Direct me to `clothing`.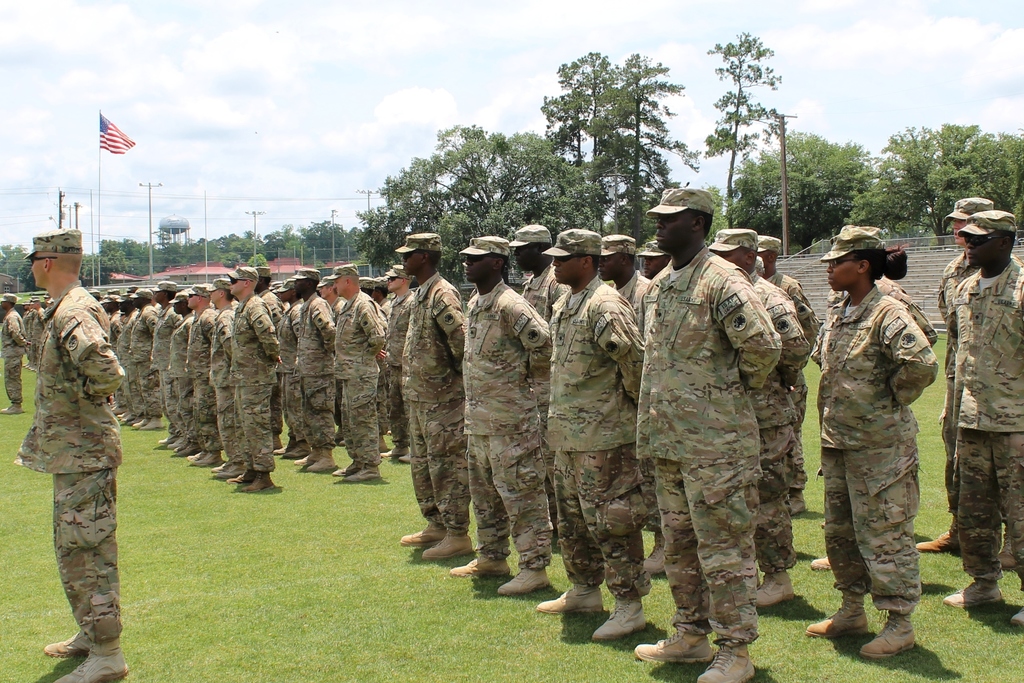
Direction: <region>815, 284, 937, 616</region>.
